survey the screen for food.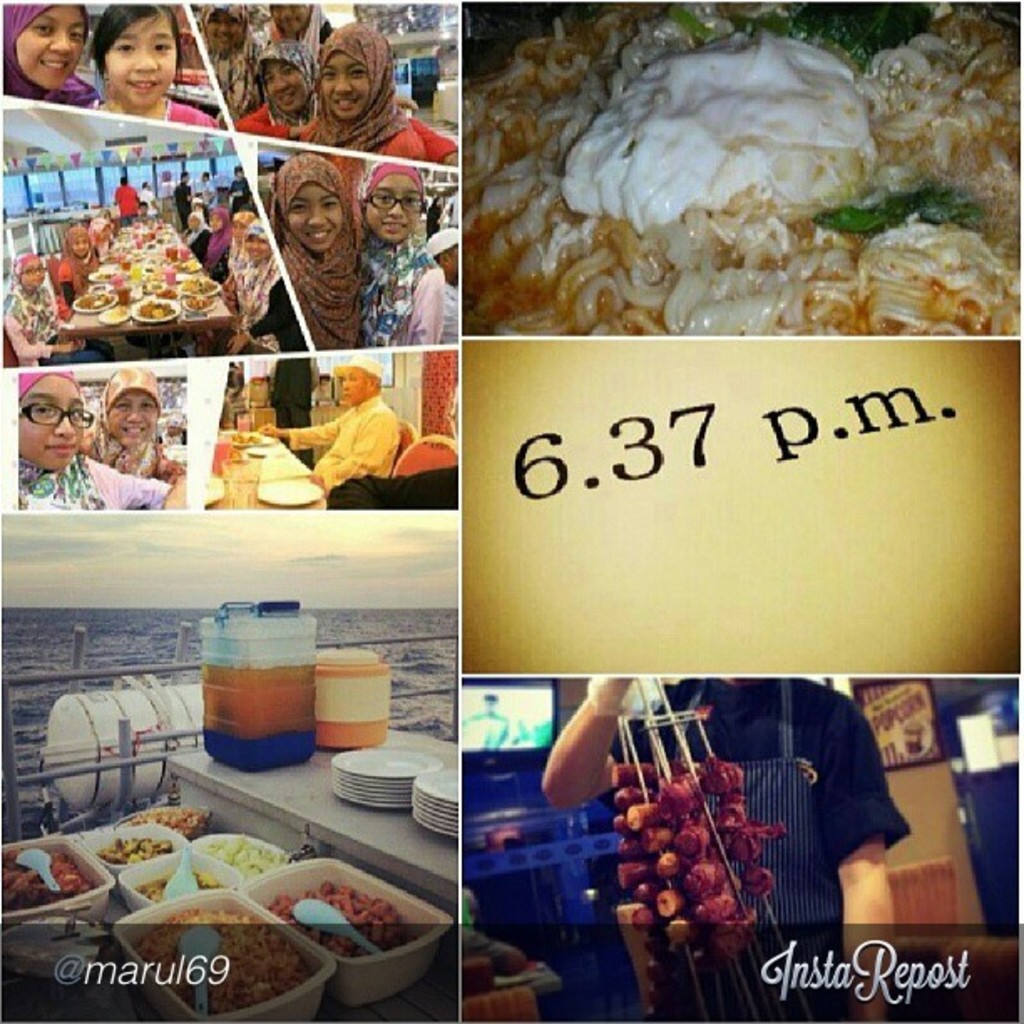
Survey found: 137, 909, 311, 1017.
